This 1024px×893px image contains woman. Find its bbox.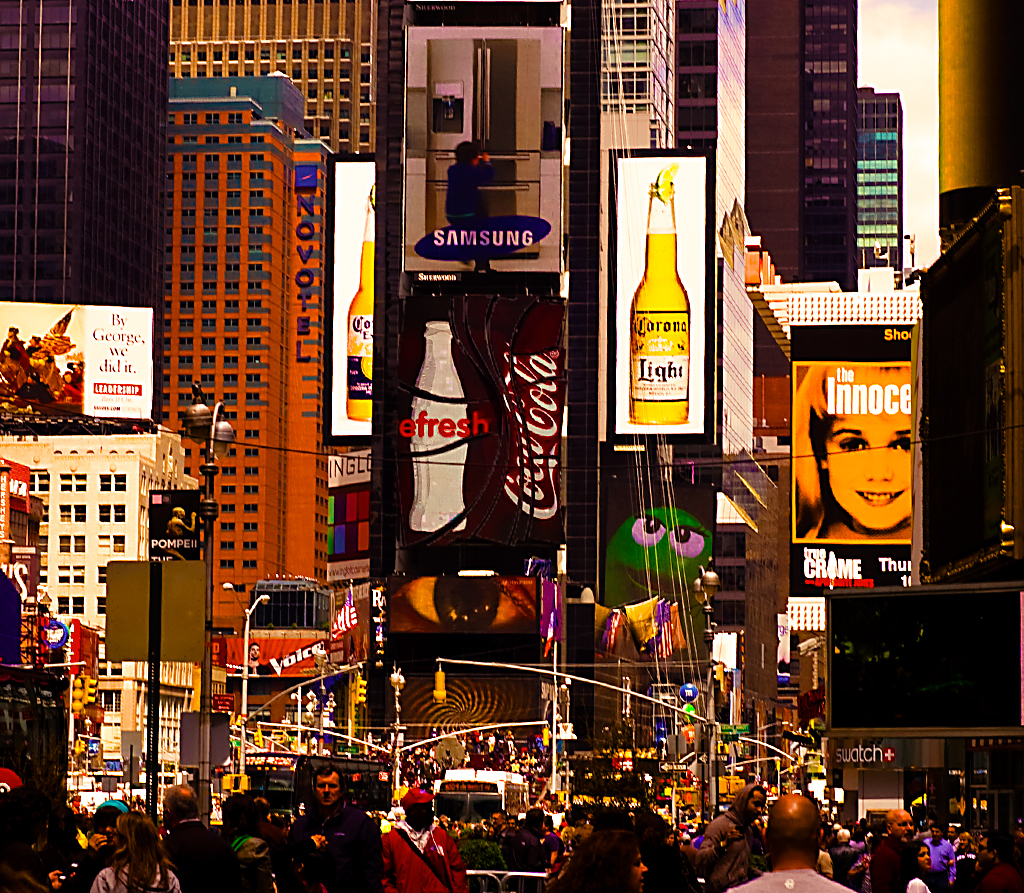
{"x1": 906, "y1": 841, "x2": 933, "y2": 892}.
